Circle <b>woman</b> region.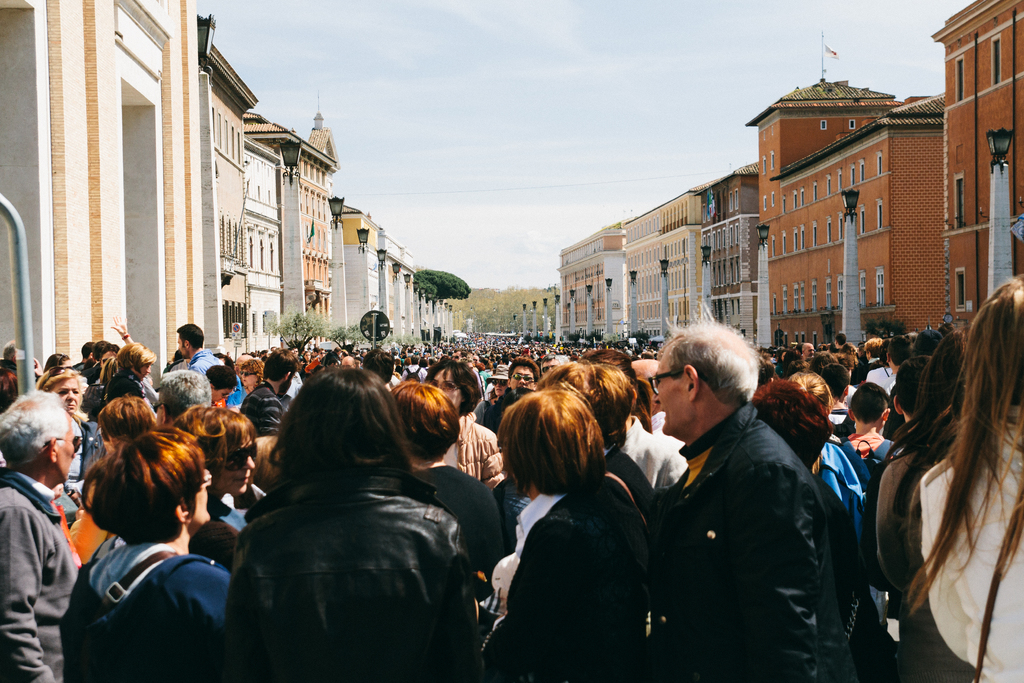
Region: {"x1": 98, "y1": 339, "x2": 153, "y2": 404}.
